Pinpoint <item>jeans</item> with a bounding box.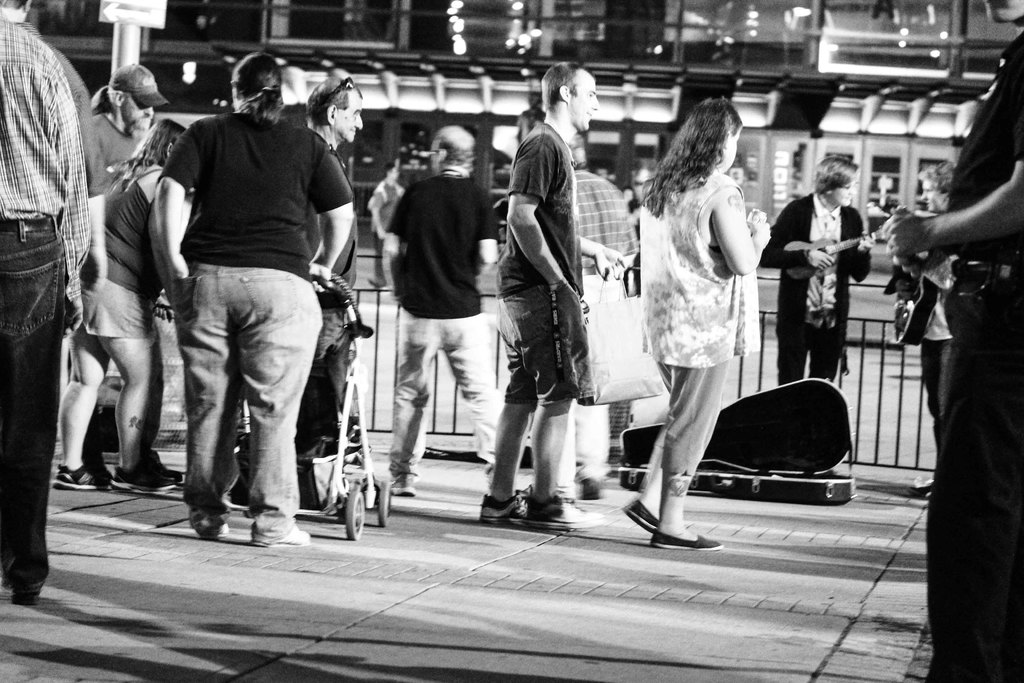
0 219 67 592.
